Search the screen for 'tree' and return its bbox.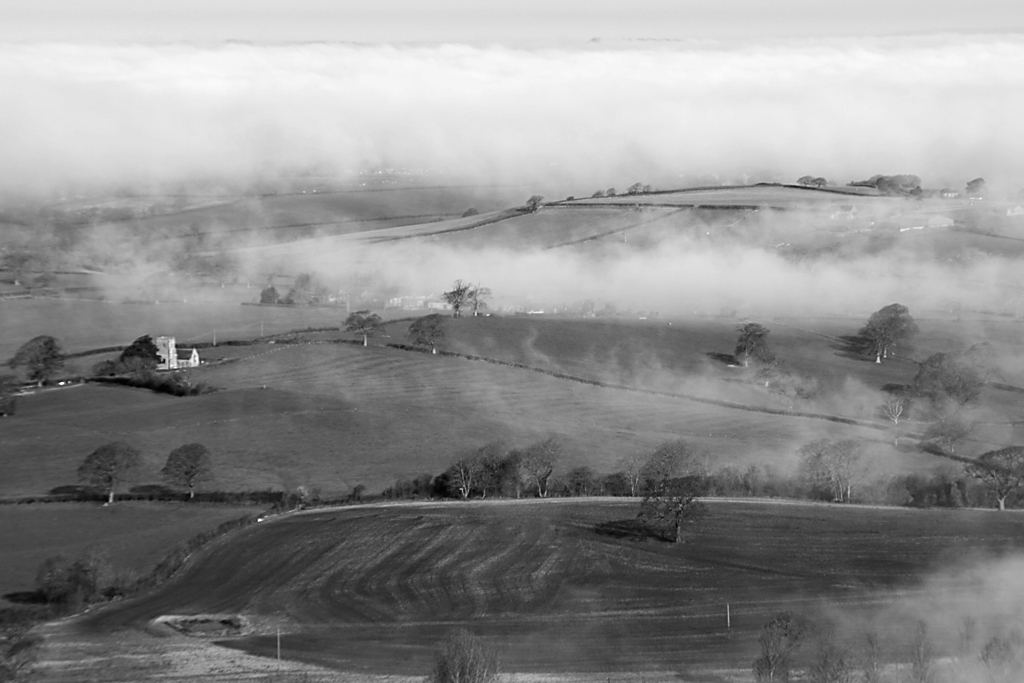
Found: 52:568:94:618.
